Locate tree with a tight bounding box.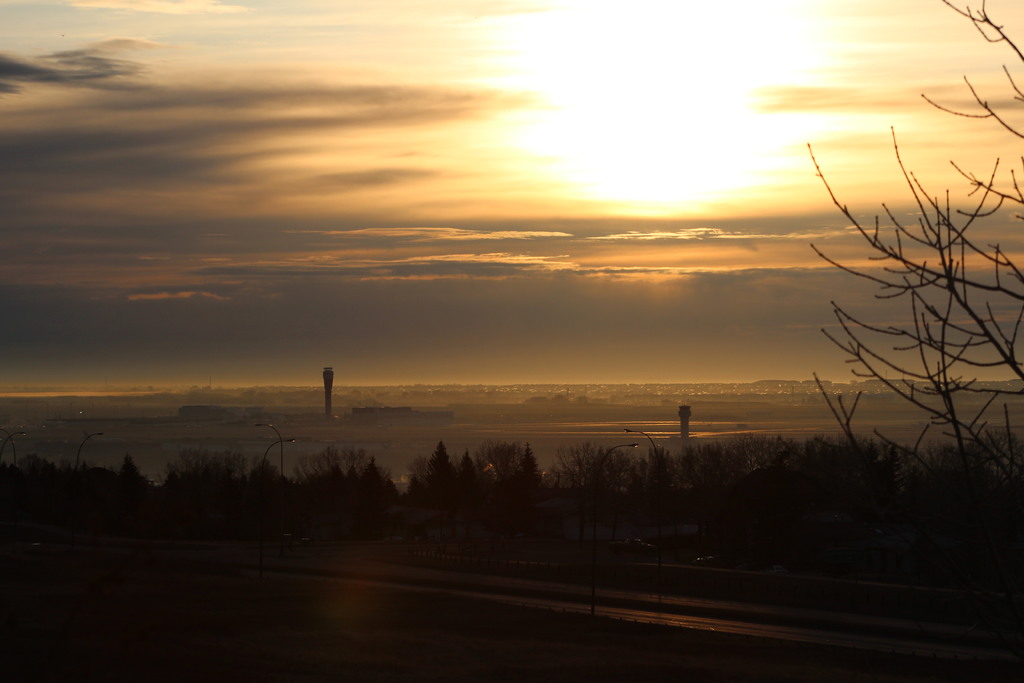
x1=0, y1=465, x2=37, y2=534.
